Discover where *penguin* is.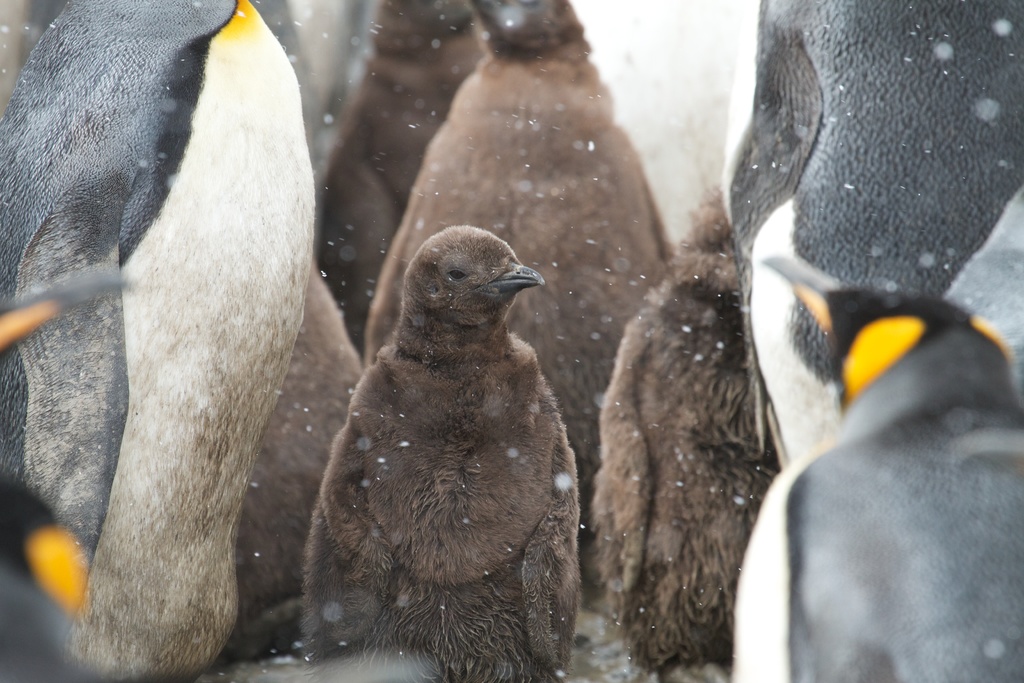
Discovered at crop(361, 0, 676, 612).
